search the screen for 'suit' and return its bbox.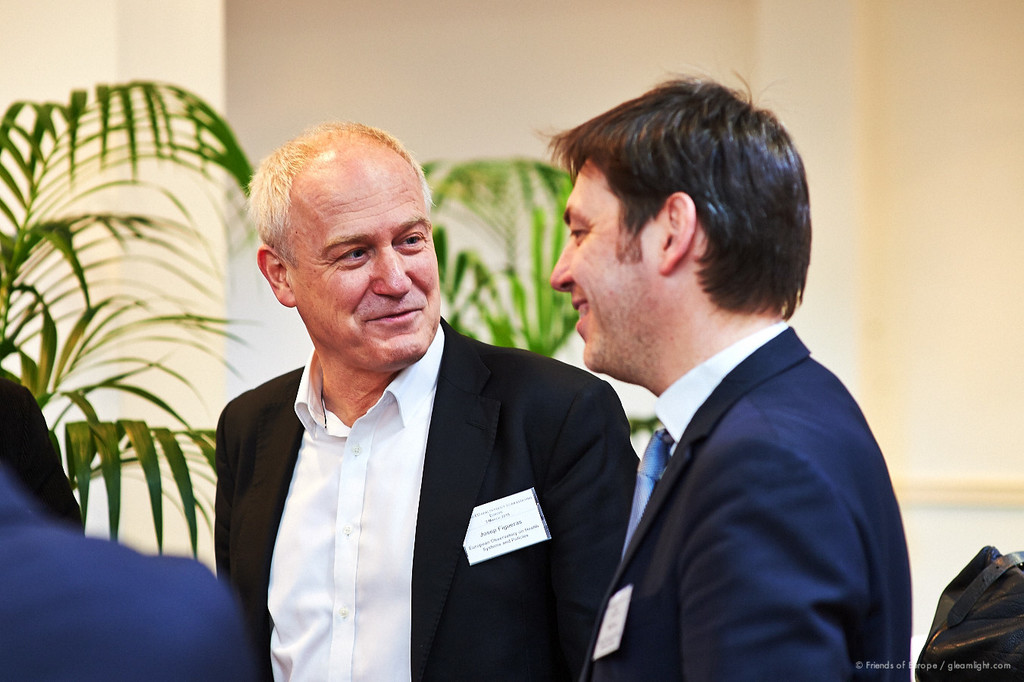
Found: box=[580, 327, 910, 681].
